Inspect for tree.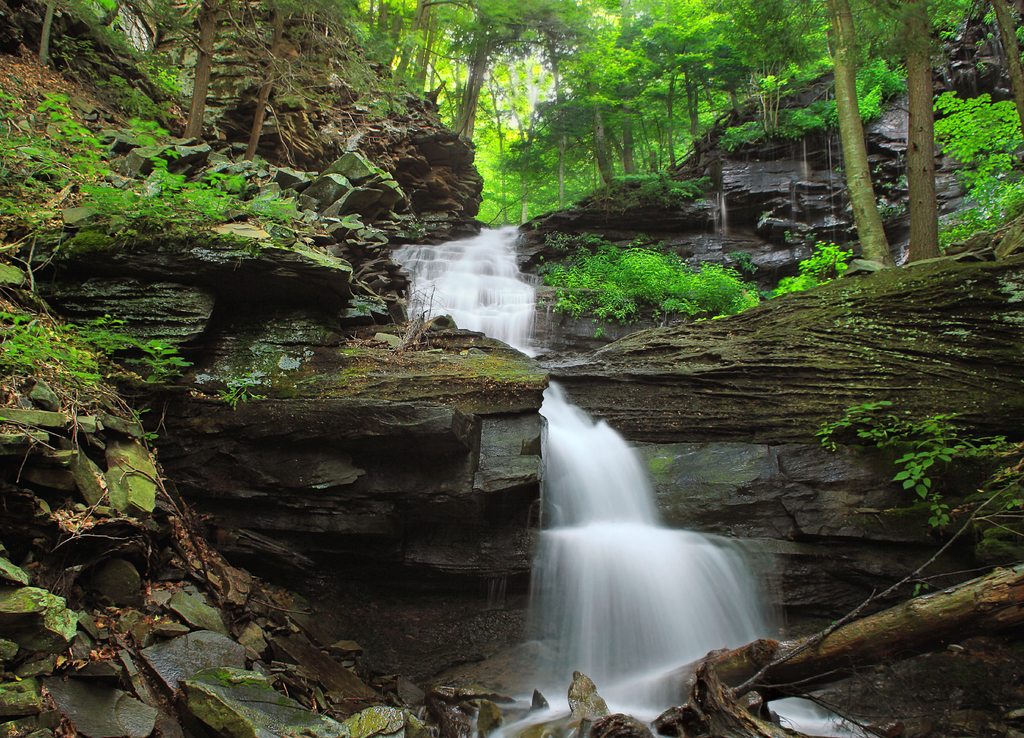
Inspection: Rect(134, 0, 253, 154).
